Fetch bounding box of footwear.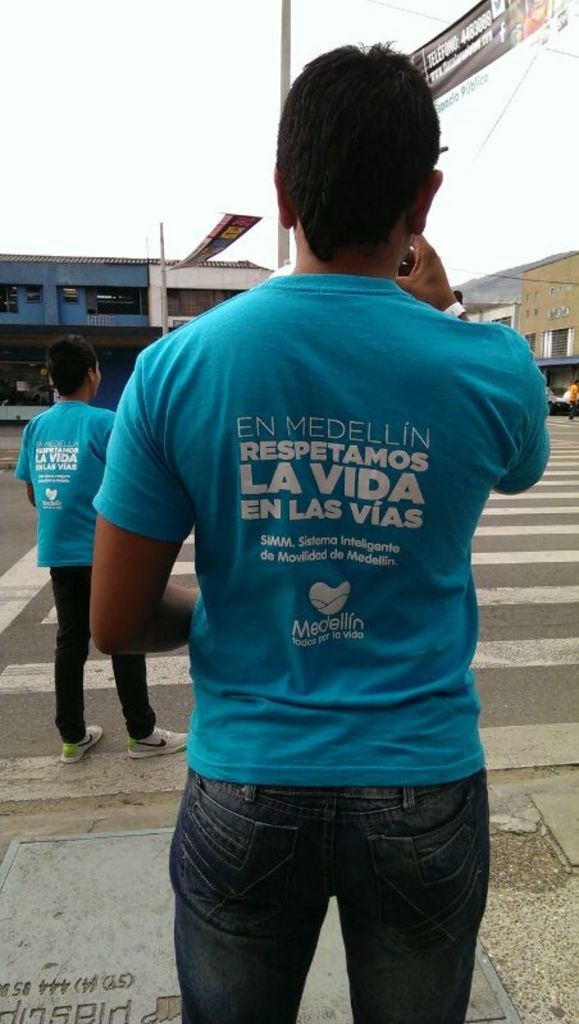
Bbox: box(54, 719, 101, 763).
